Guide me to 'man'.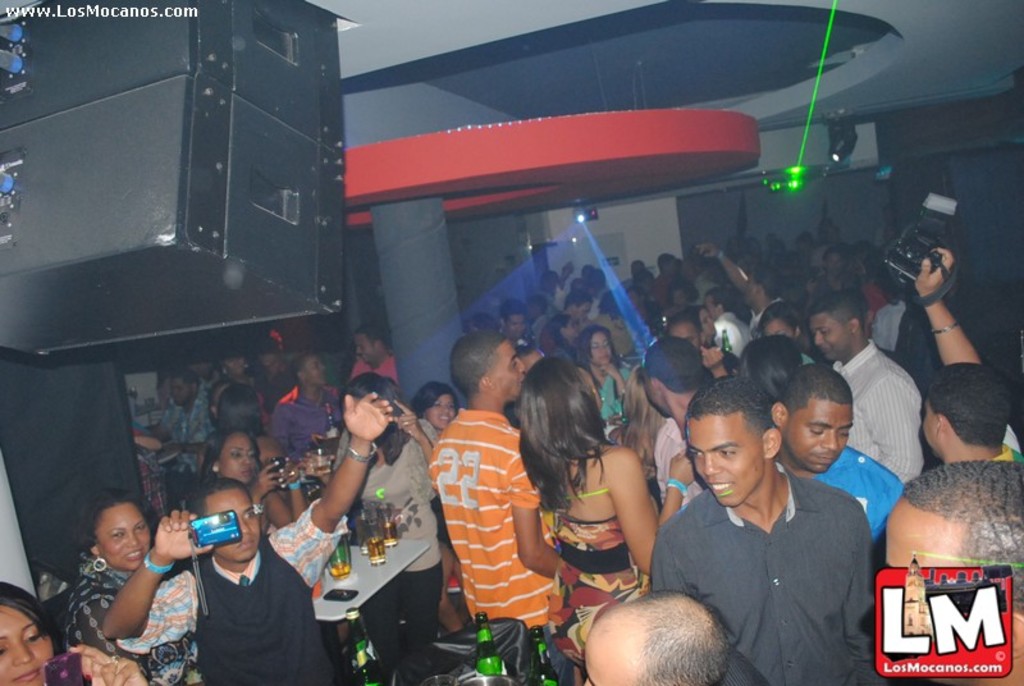
Guidance: bbox=(155, 366, 212, 477).
